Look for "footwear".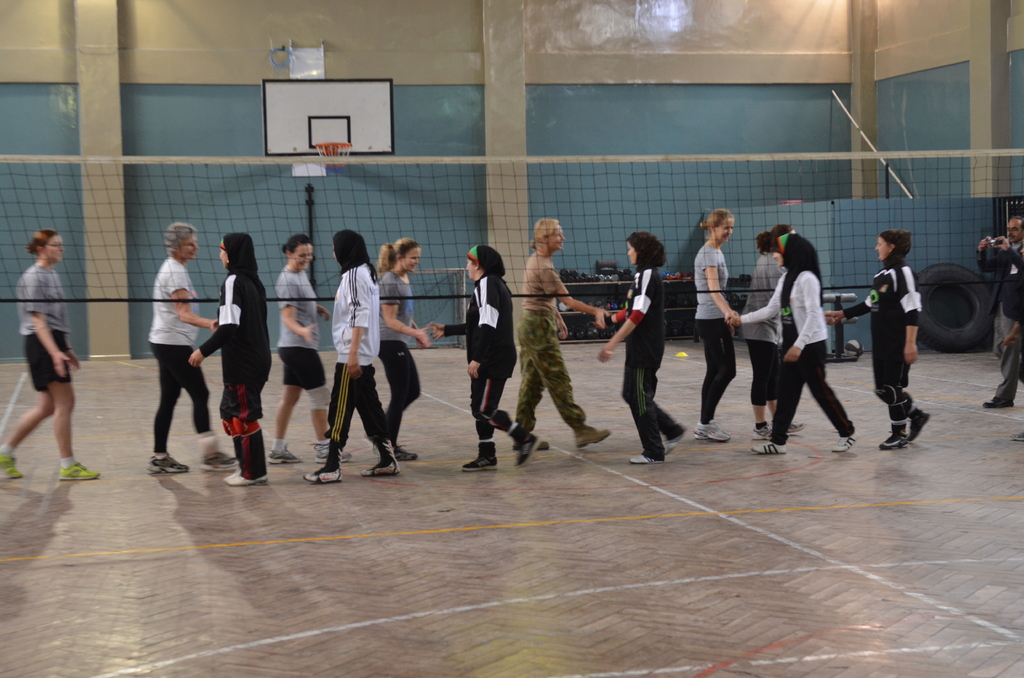
Found: 58, 461, 98, 481.
